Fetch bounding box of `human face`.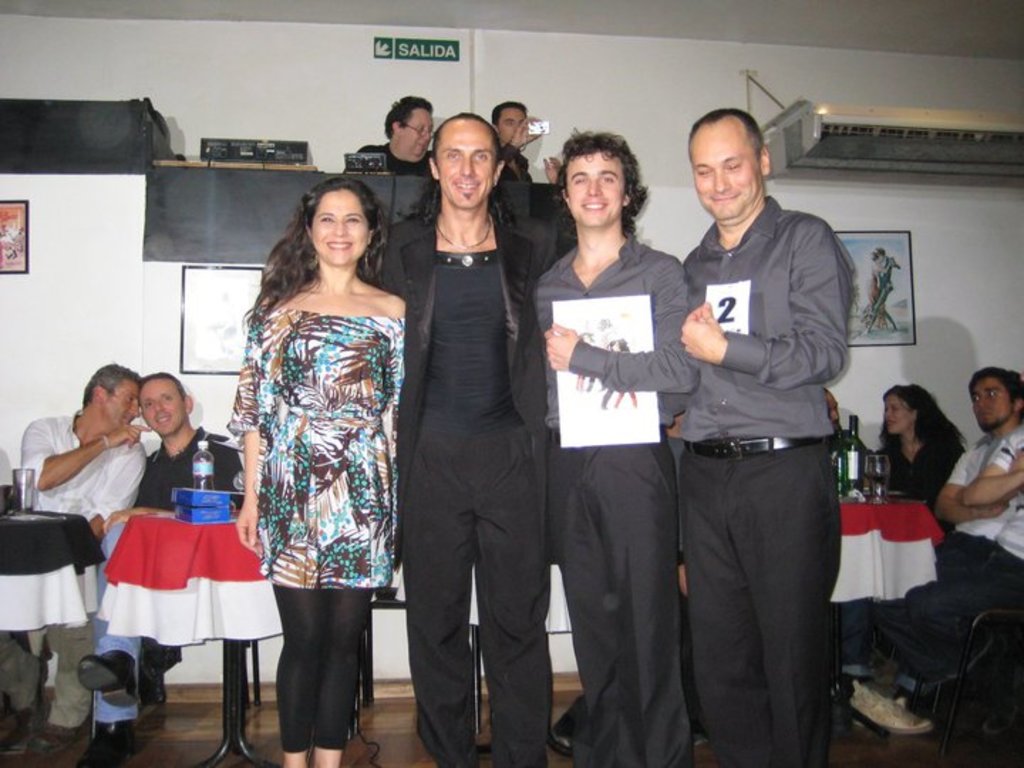
Bbox: x1=107, y1=383, x2=142, y2=430.
